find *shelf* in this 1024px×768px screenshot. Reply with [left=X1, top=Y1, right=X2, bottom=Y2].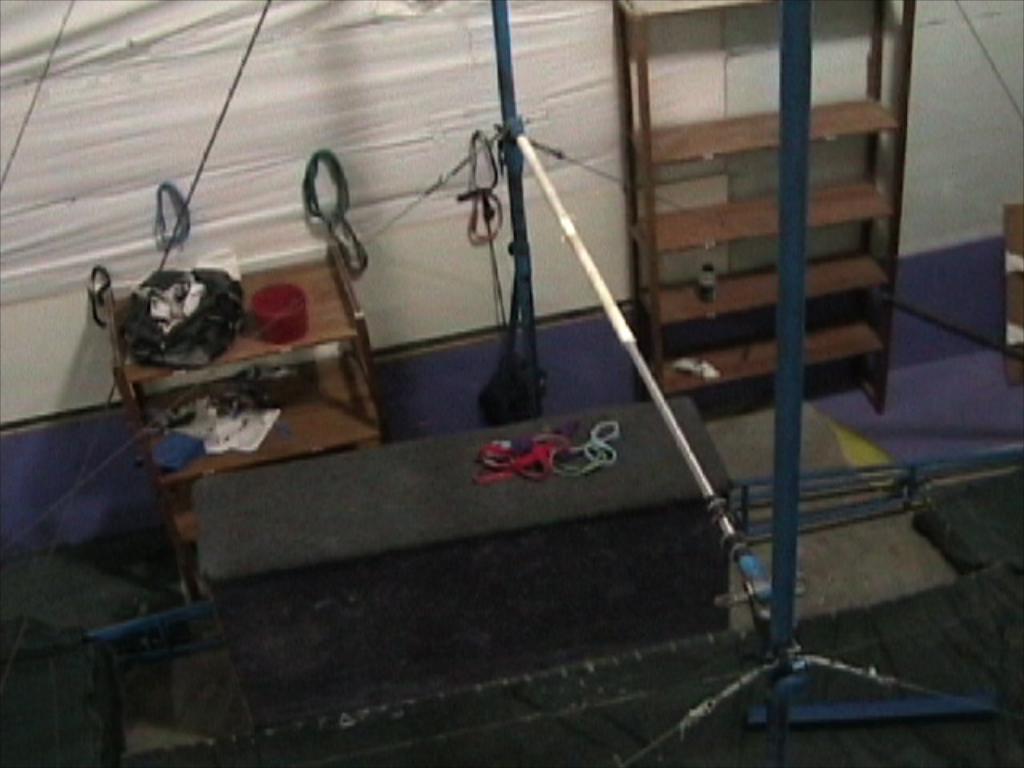
[left=632, top=134, right=890, bottom=262].
